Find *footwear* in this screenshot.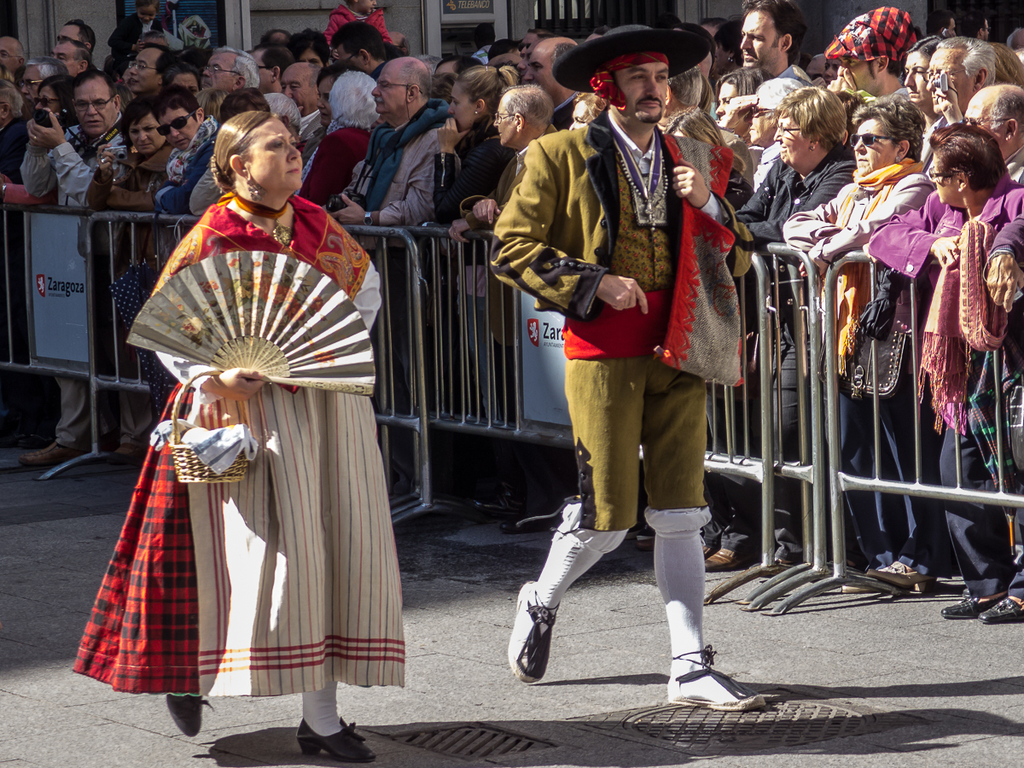
The bounding box for *footwear* is Rect(295, 716, 373, 766).
